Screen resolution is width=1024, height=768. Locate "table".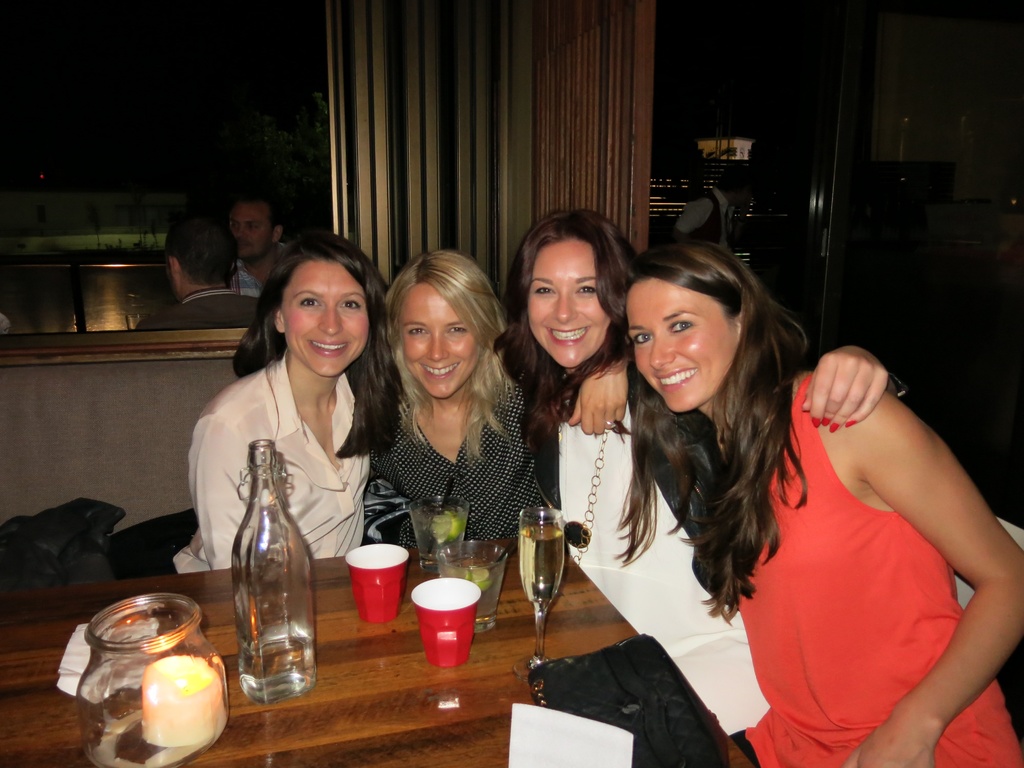
<region>0, 512, 771, 767</region>.
